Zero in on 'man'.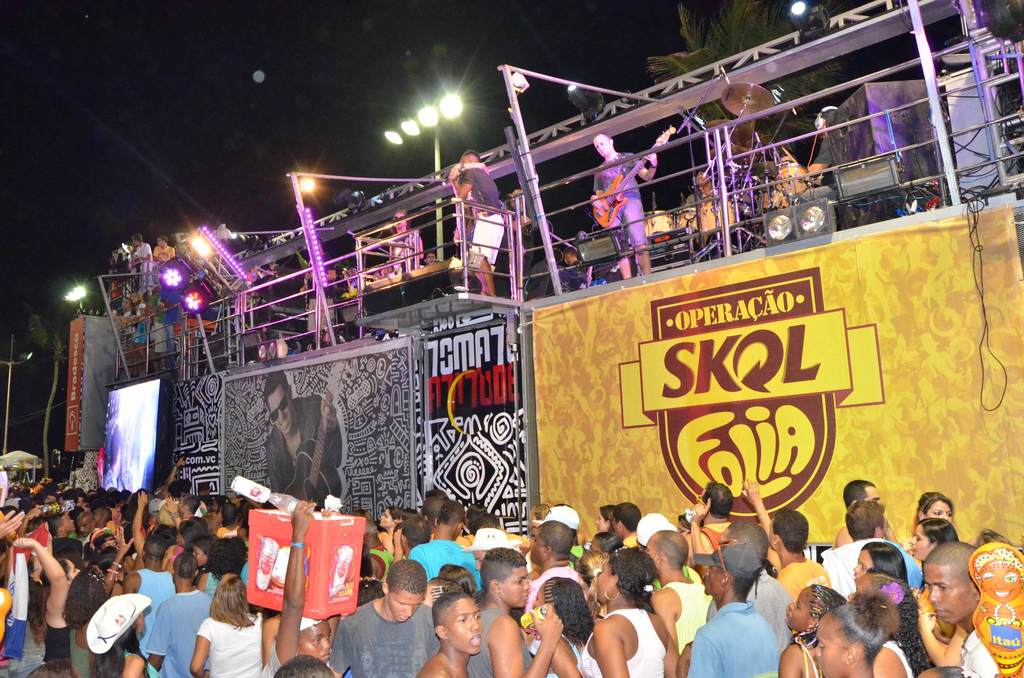
Zeroed in: [left=122, top=533, right=180, bottom=656].
